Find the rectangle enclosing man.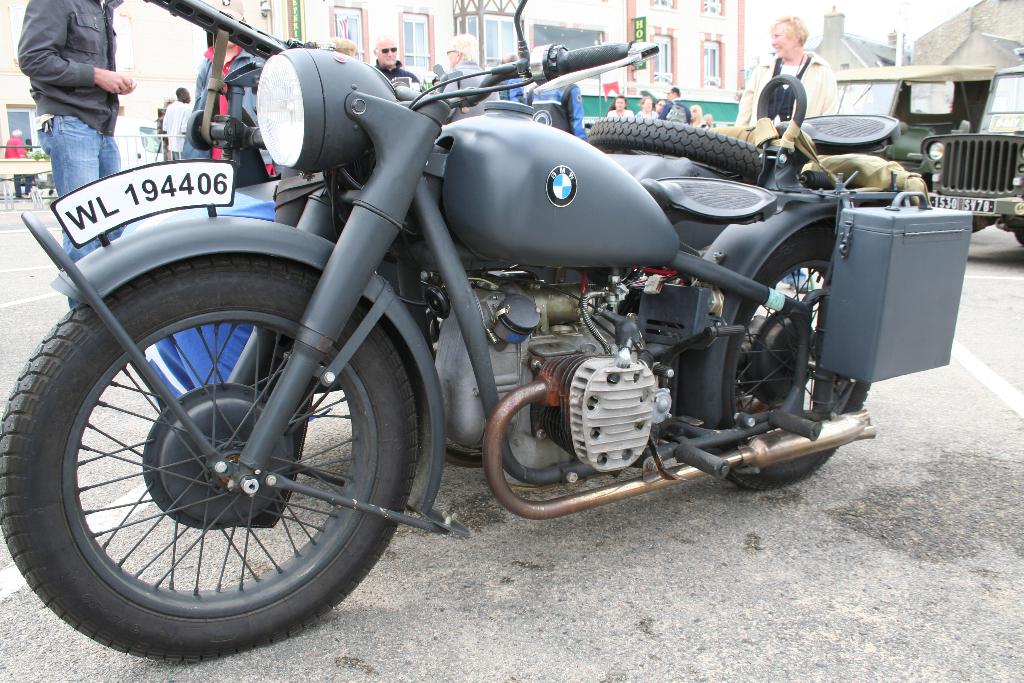
[186,0,276,174].
